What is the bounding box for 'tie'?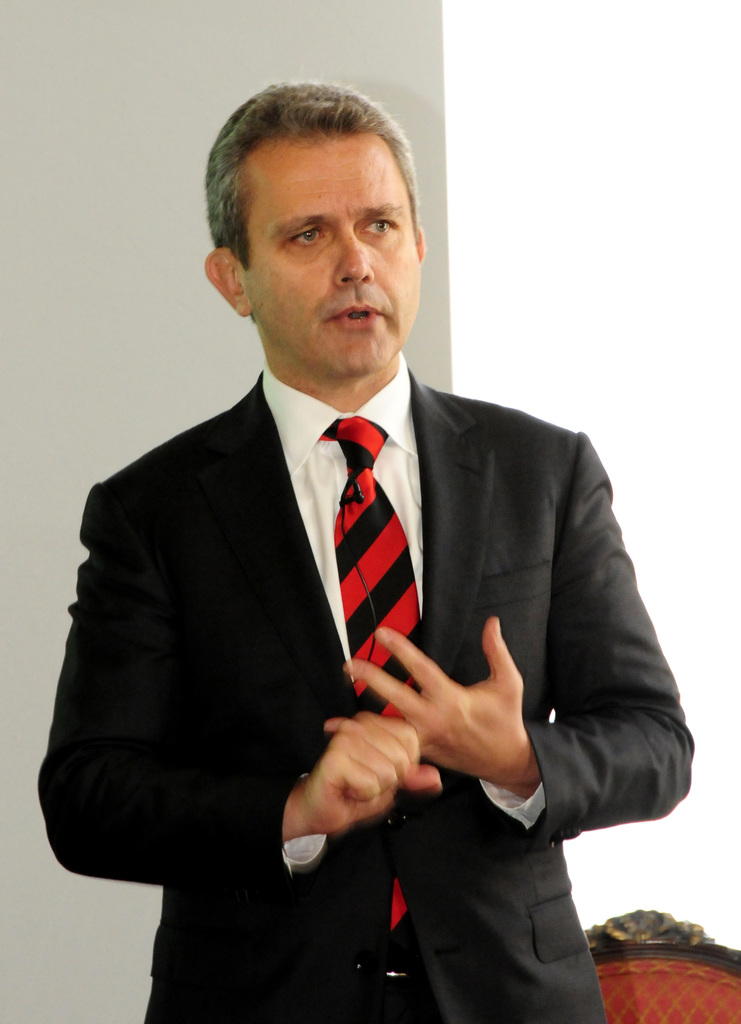
(309, 410, 432, 932).
